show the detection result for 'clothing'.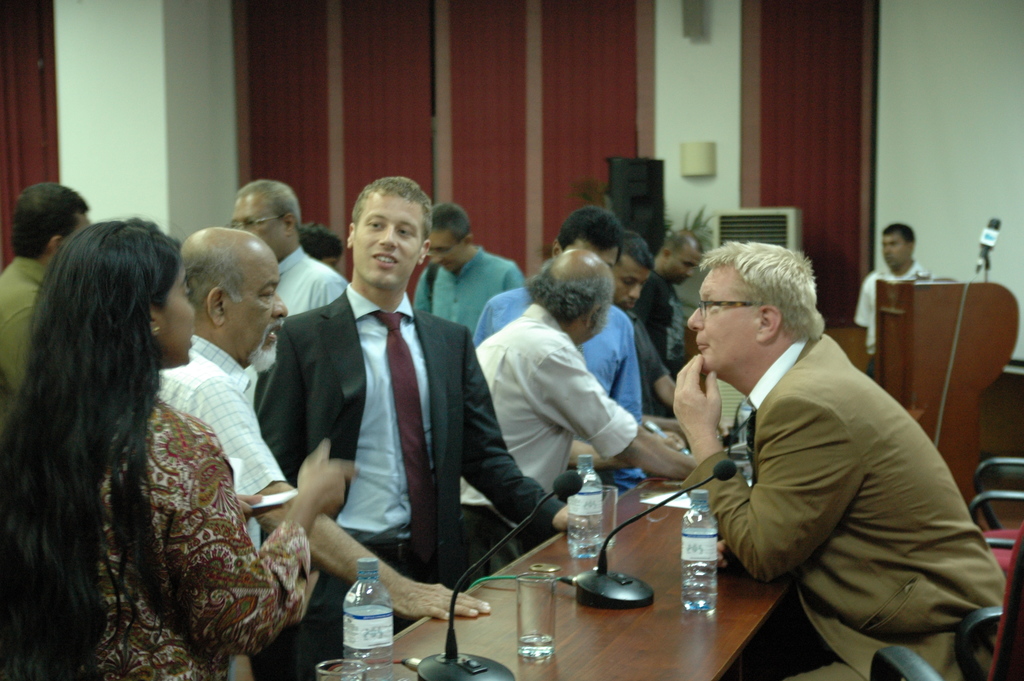
400,242,529,338.
